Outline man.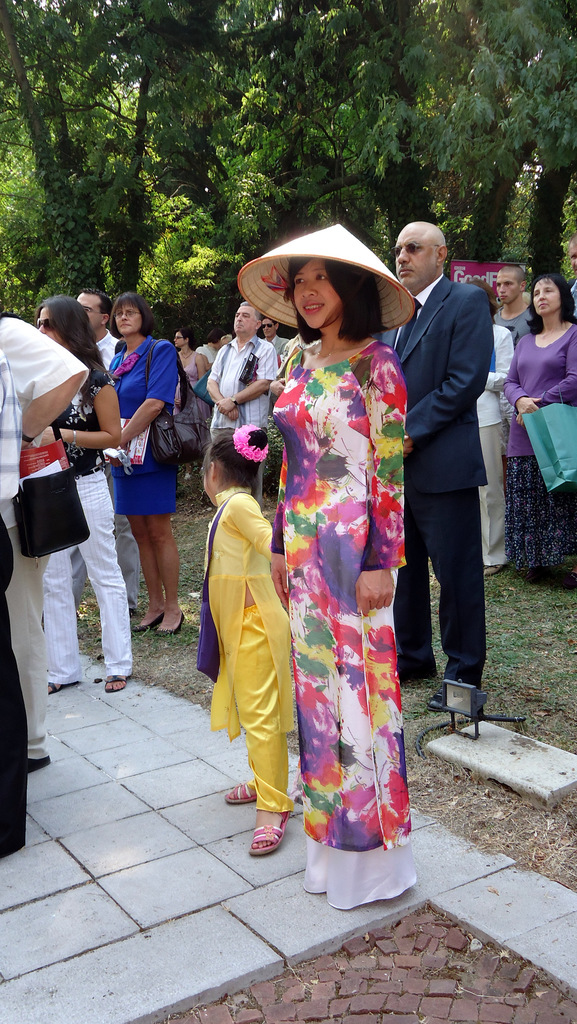
Outline: {"left": 209, "top": 303, "right": 293, "bottom": 460}.
